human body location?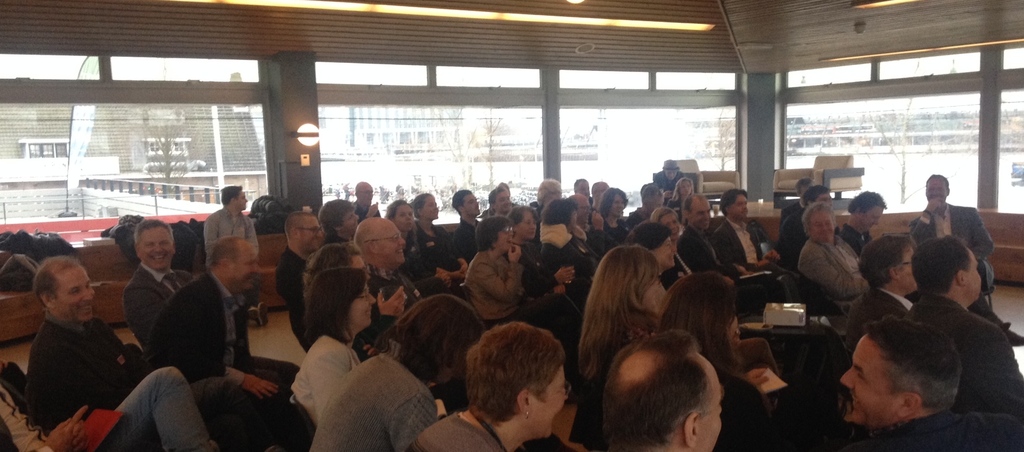
[left=780, top=196, right=804, bottom=215]
